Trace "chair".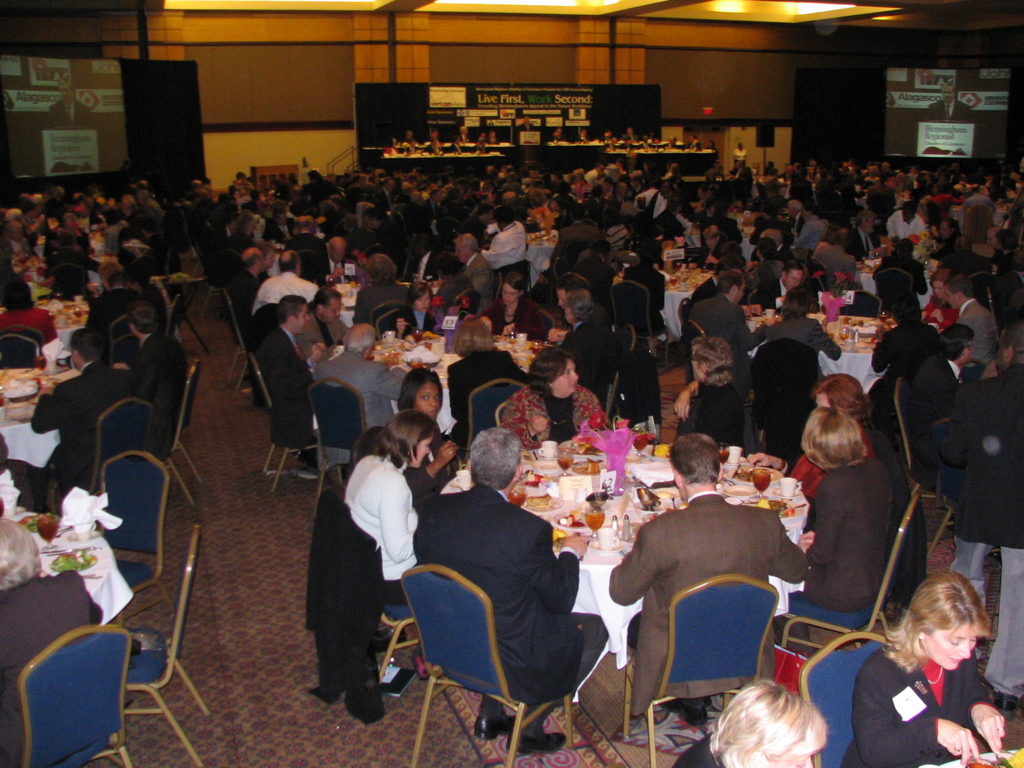
Traced to bbox=(225, 284, 250, 390).
